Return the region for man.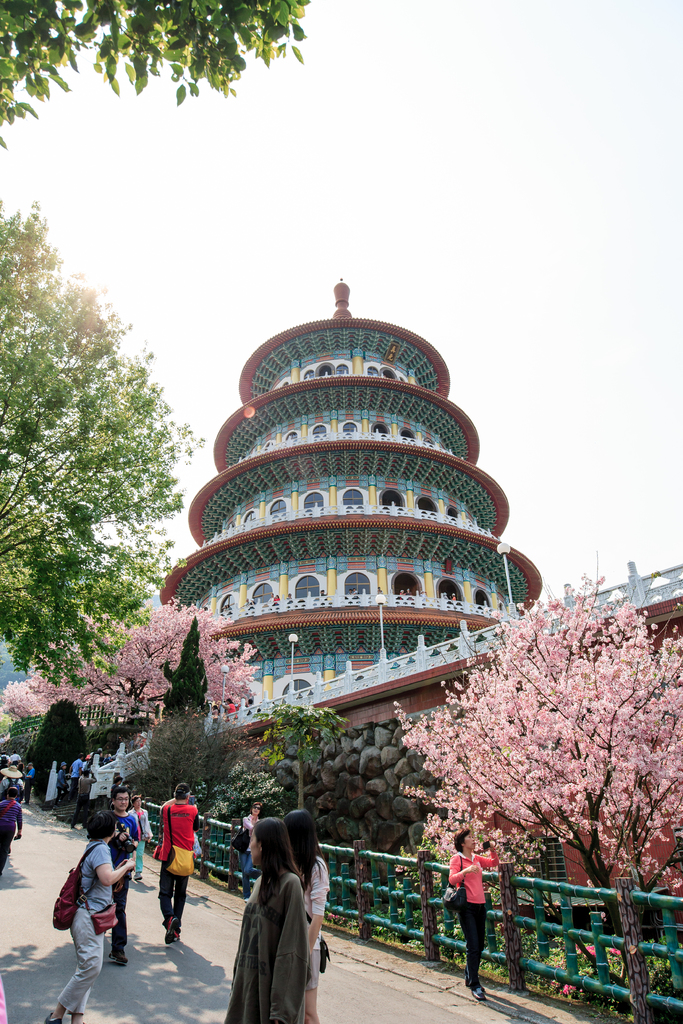
<region>152, 783, 200, 944</region>.
